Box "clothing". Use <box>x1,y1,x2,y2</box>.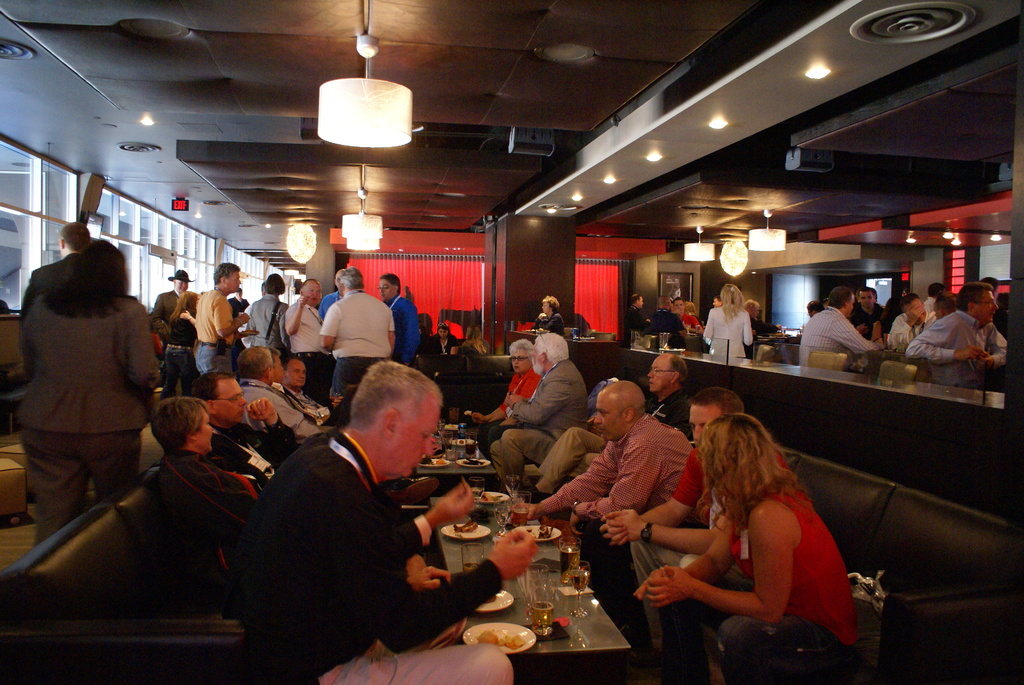
<box>317,288,342,320</box>.
